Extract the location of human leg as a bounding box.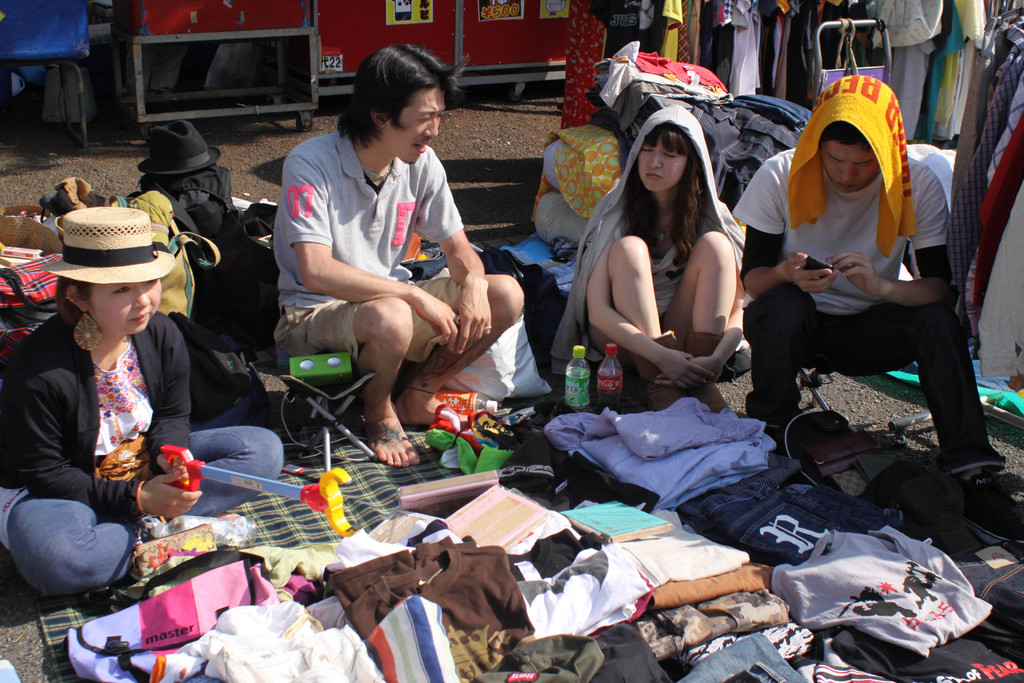
[left=4, top=495, right=141, bottom=595].
